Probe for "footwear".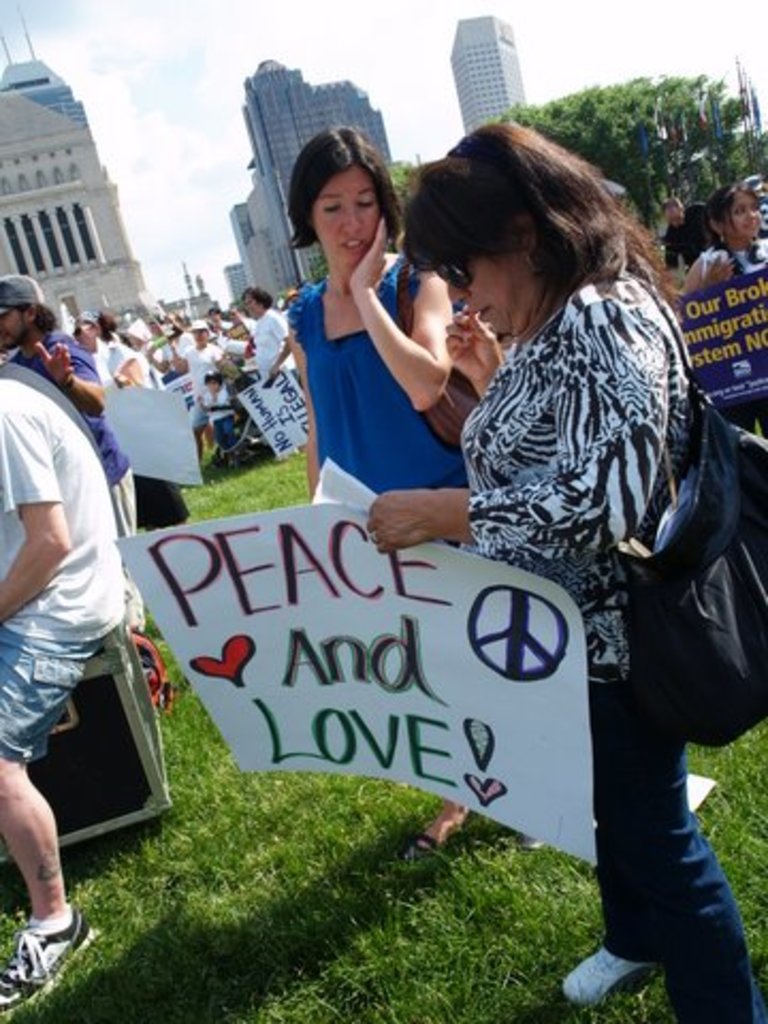
Probe result: (0, 905, 102, 1018).
